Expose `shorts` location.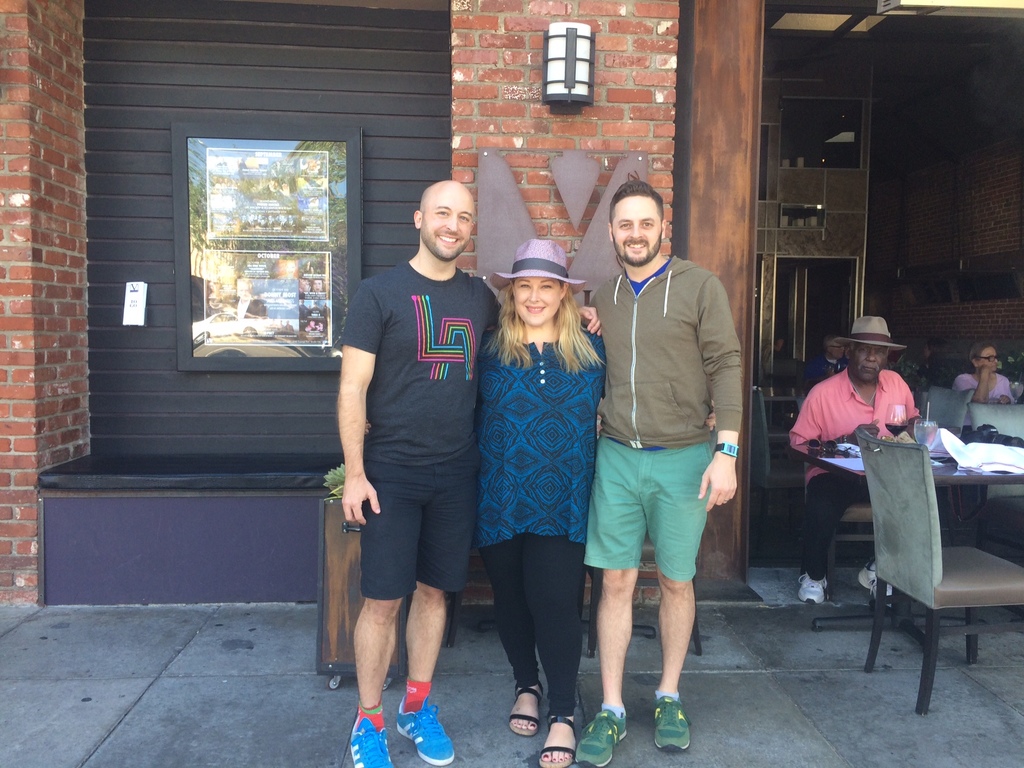
Exposed at <bbox>583, 437, 714, 580</bbox>.
